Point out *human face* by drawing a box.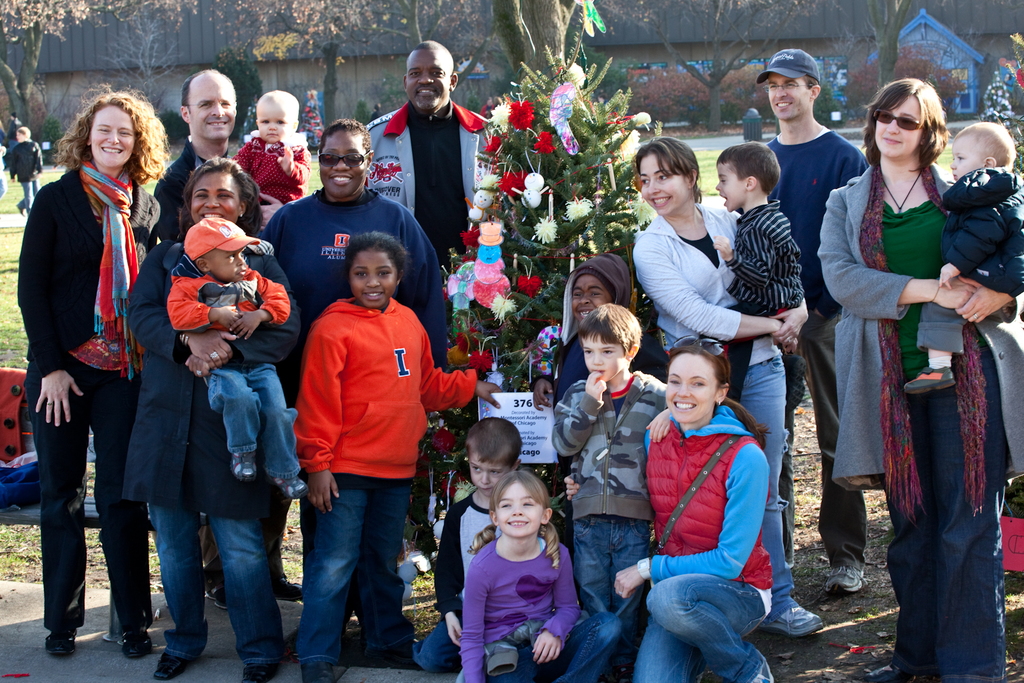
bbox(408, 47, 452, 110).
